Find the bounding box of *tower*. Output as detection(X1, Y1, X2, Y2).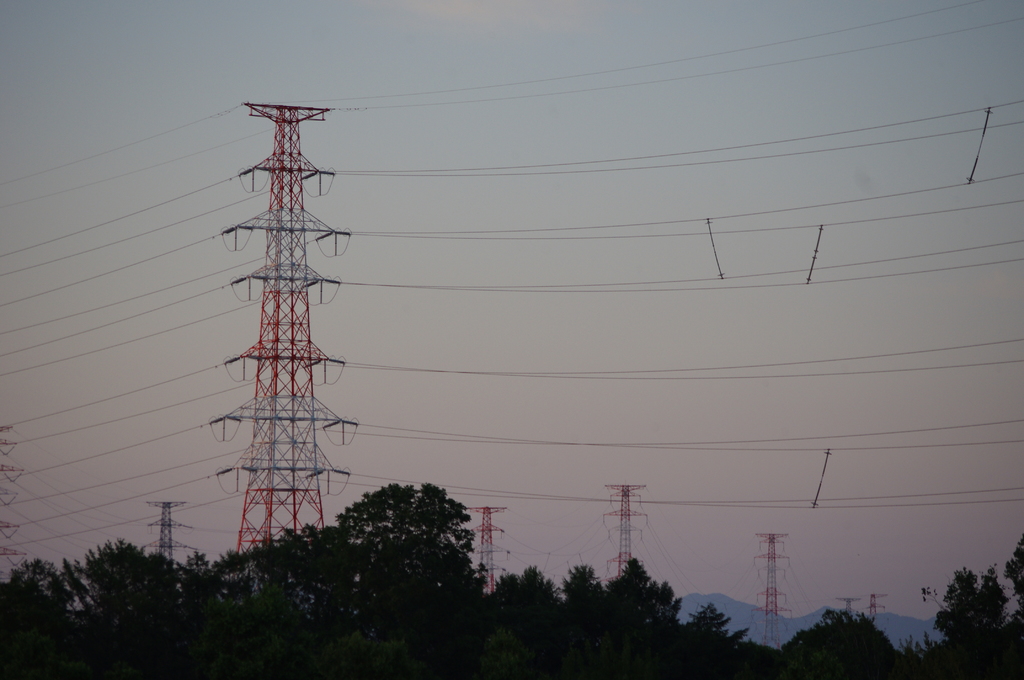
detection(750, 532, 788, 649).
